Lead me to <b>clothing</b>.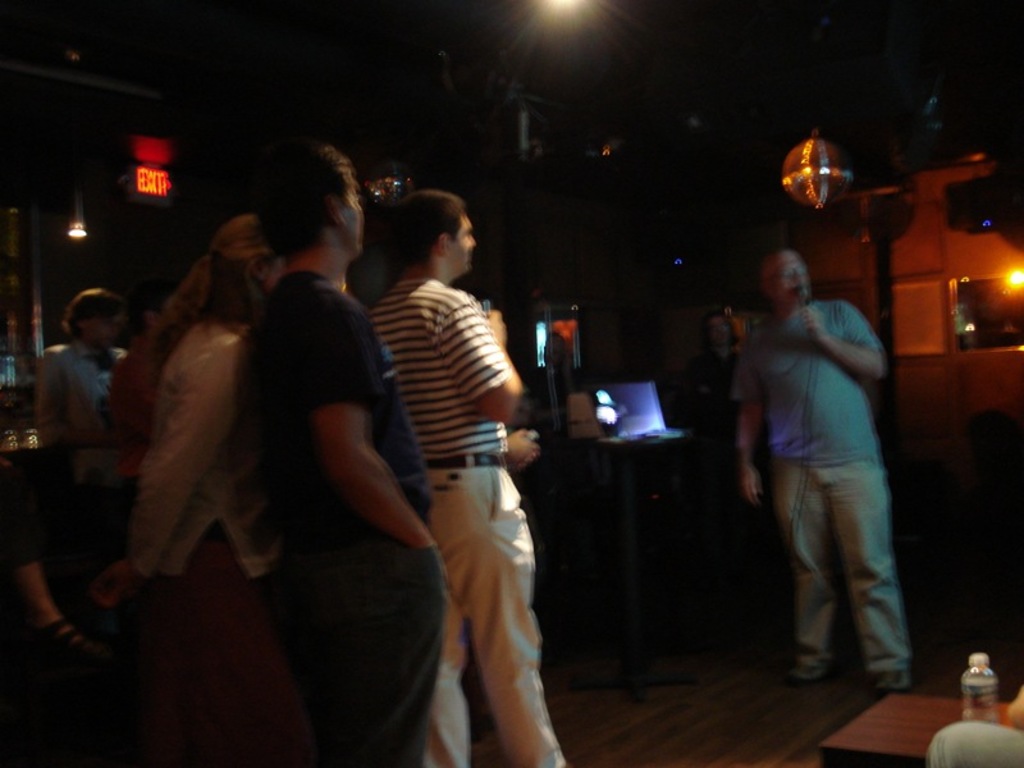
Lead to 374:269:566:767.
